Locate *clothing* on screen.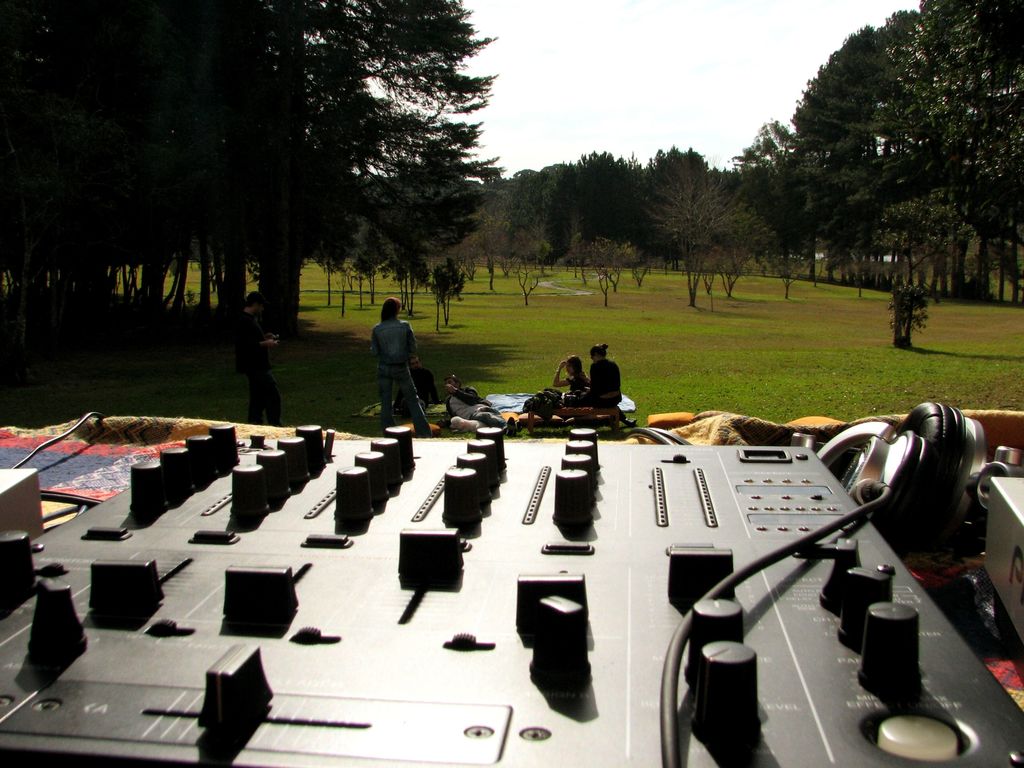
On screen at left=573, top=354, right=620, bottom=405.
